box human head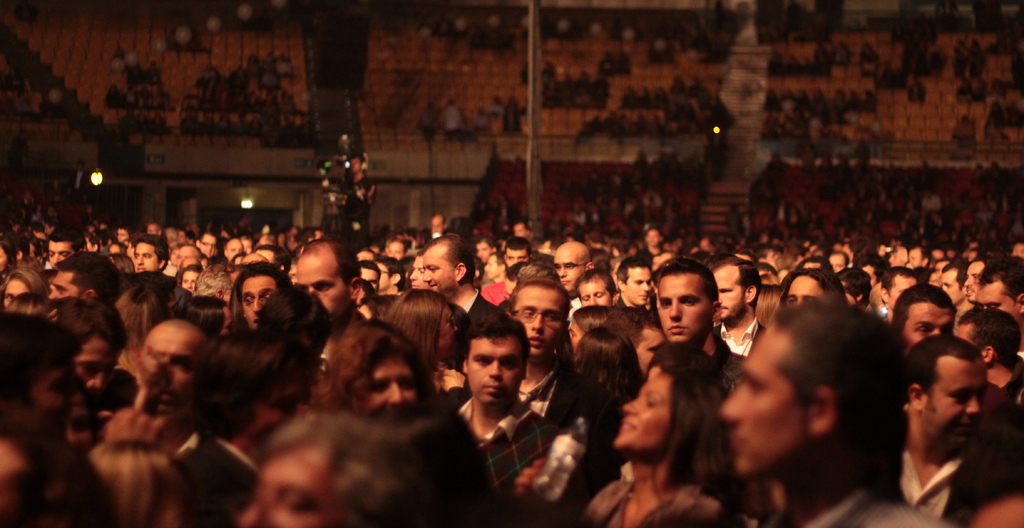
229/253/243/267
